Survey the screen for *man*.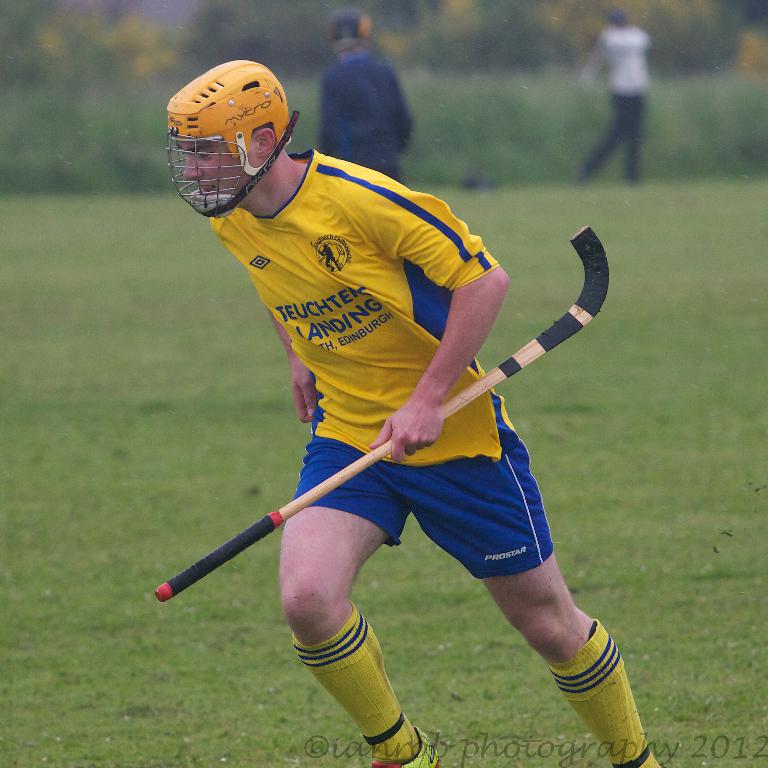
Survey found: detection(139, 48, 658, 767).
